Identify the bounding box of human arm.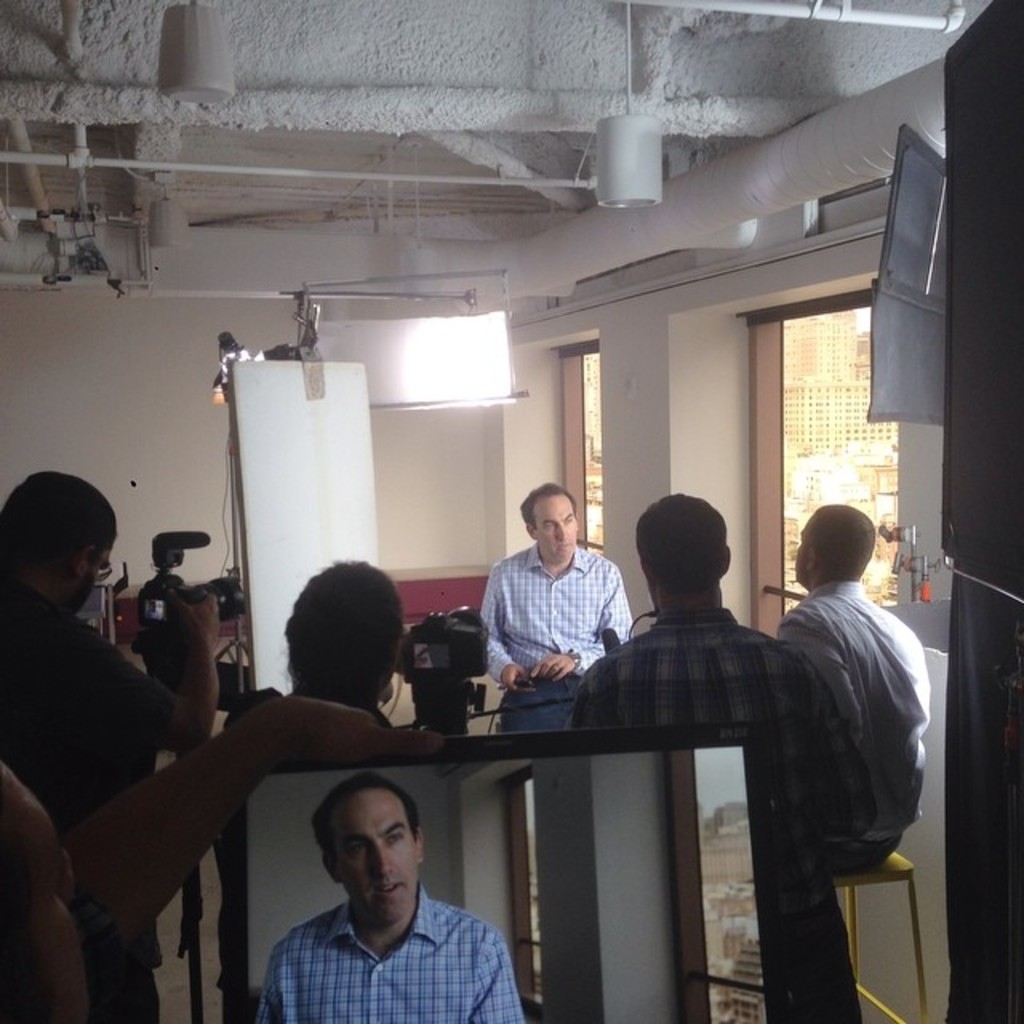
x1=109 y1=611 x2=218 y2=758.
